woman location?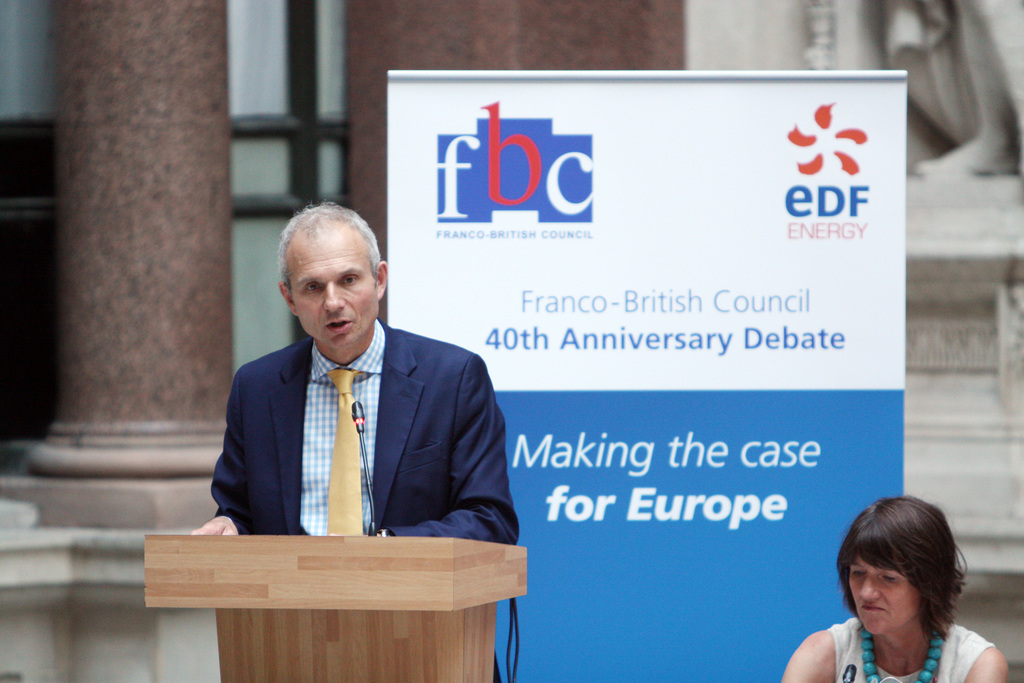
(x1=772, y1=495, x2=1009, y2=682)
